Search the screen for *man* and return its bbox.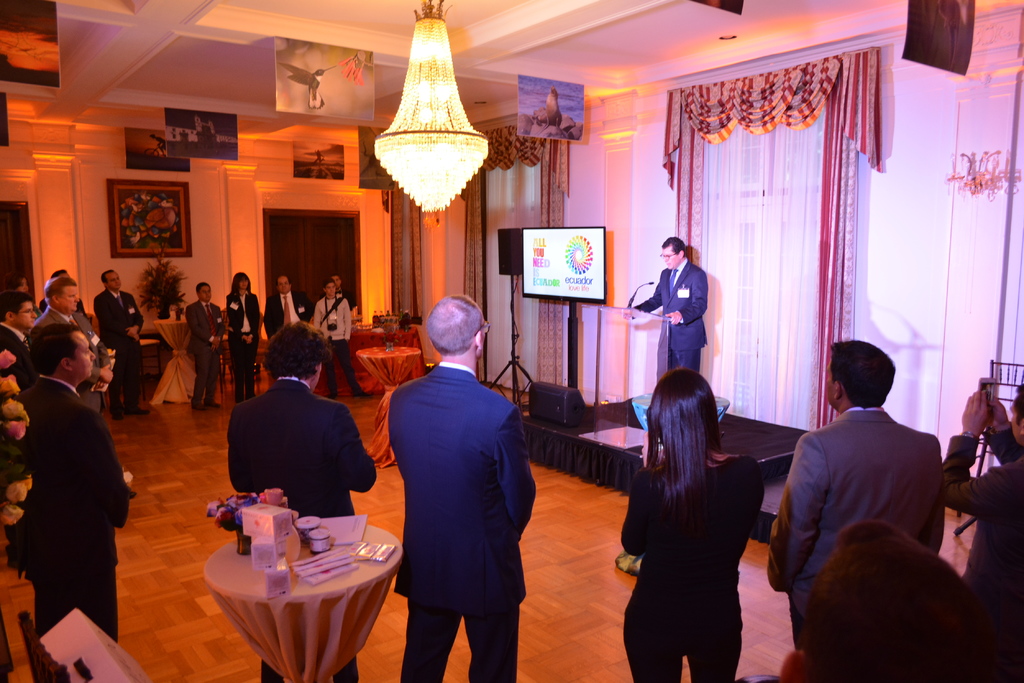
Found: Rect(943, 381, 1023, 682).
